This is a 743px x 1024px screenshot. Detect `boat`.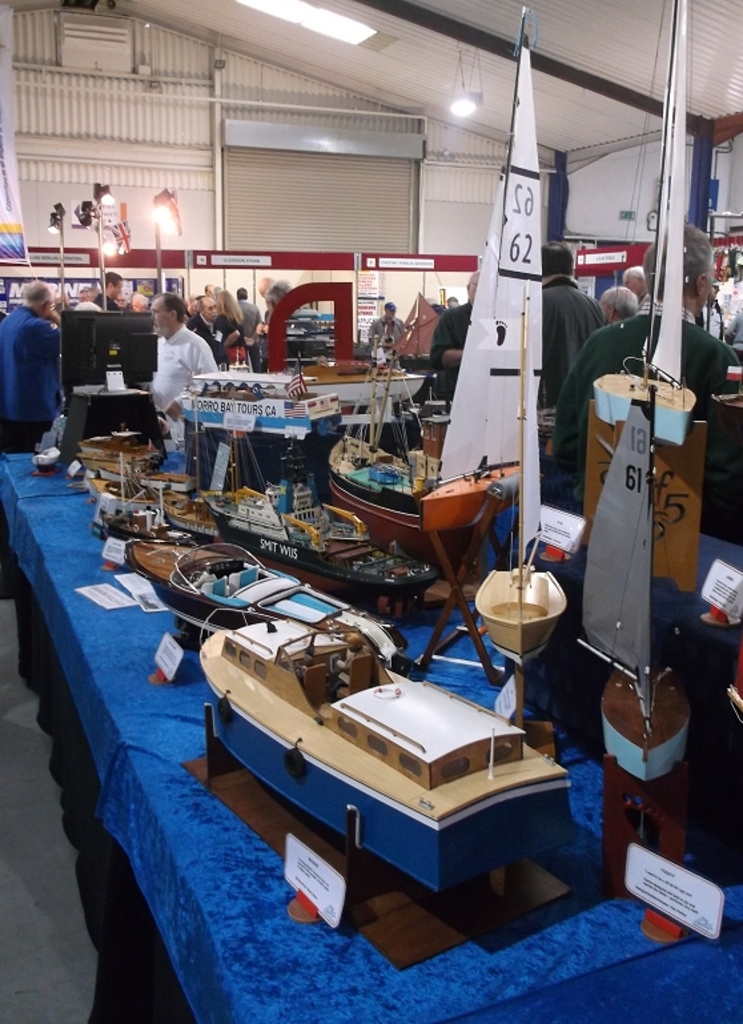
pyautogui.locateOnScreen(575, 382, 712, 818).
